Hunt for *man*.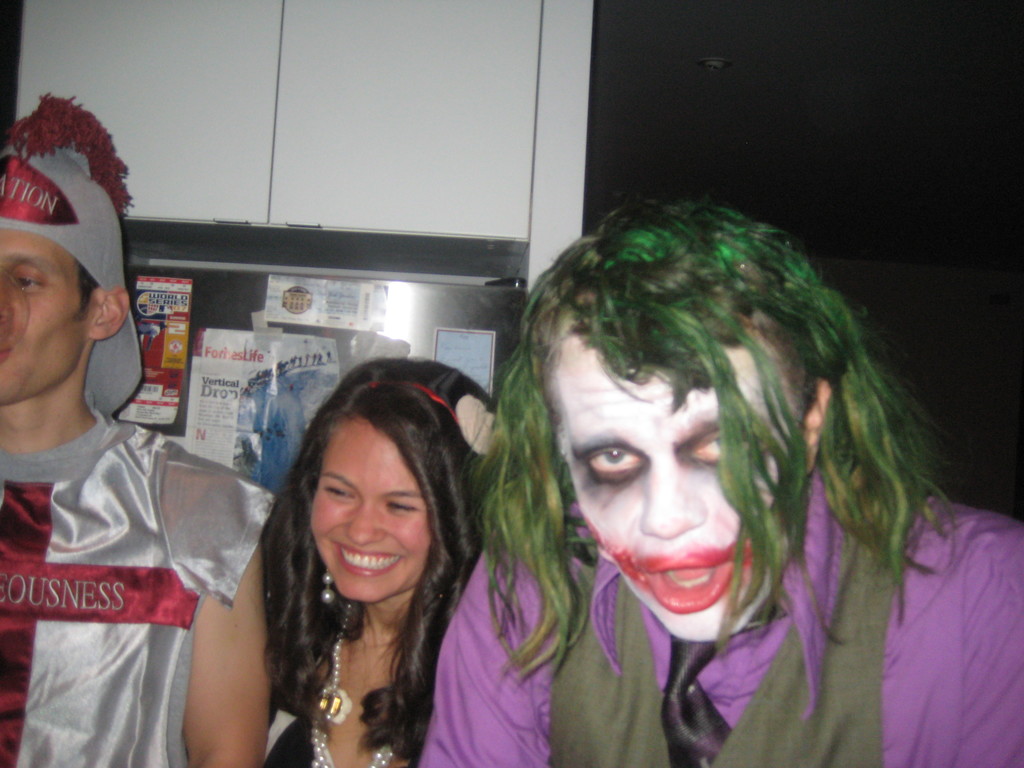
Hunted down at [x1=13, y1=182, x2=245, y2=762].
